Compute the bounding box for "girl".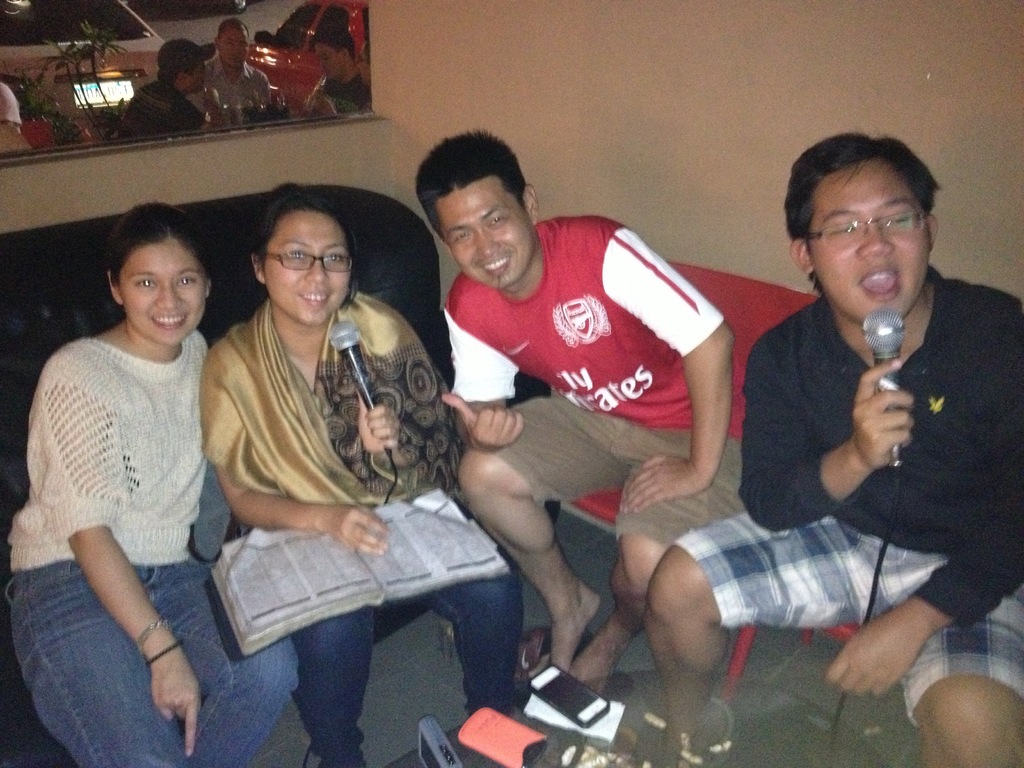
(x1=0, y1=195, x2=308, y2=765).
